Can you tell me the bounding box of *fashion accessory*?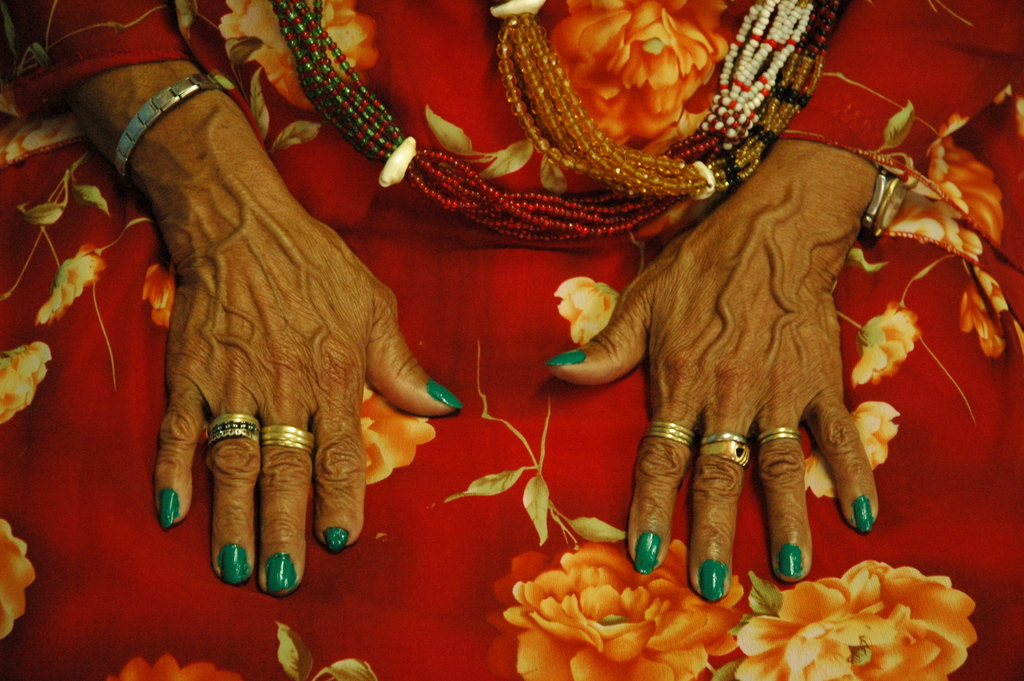
(756, 427, 799, 443).
